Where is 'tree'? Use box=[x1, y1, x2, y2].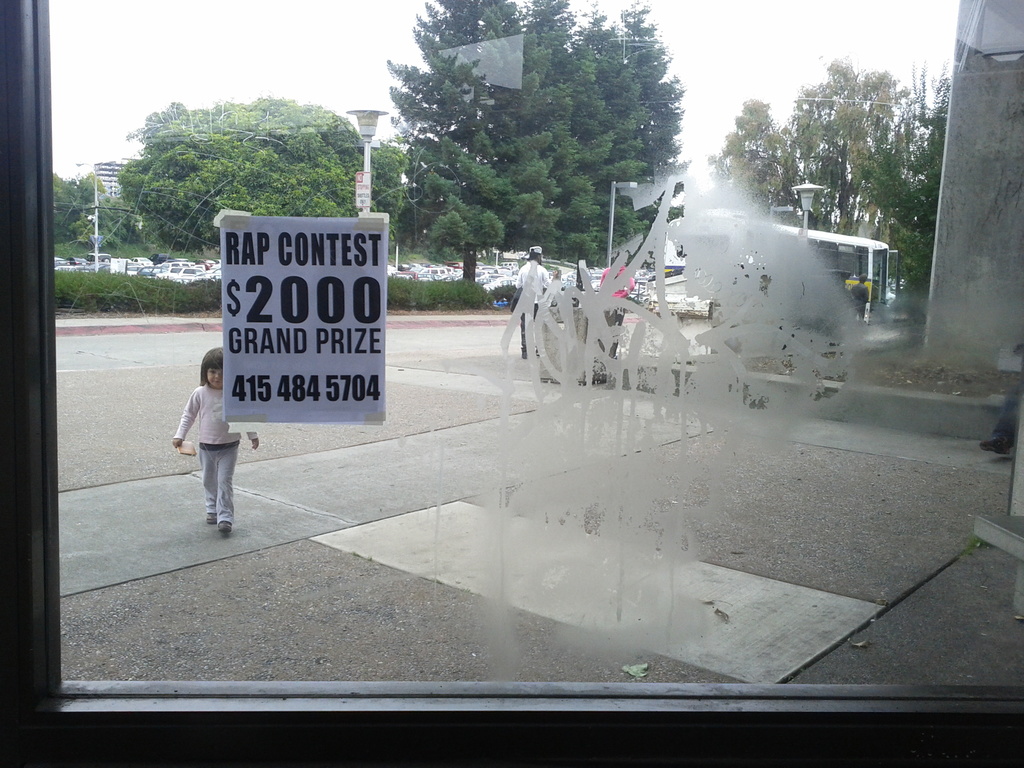
box=[119, 102, 412, 252].
